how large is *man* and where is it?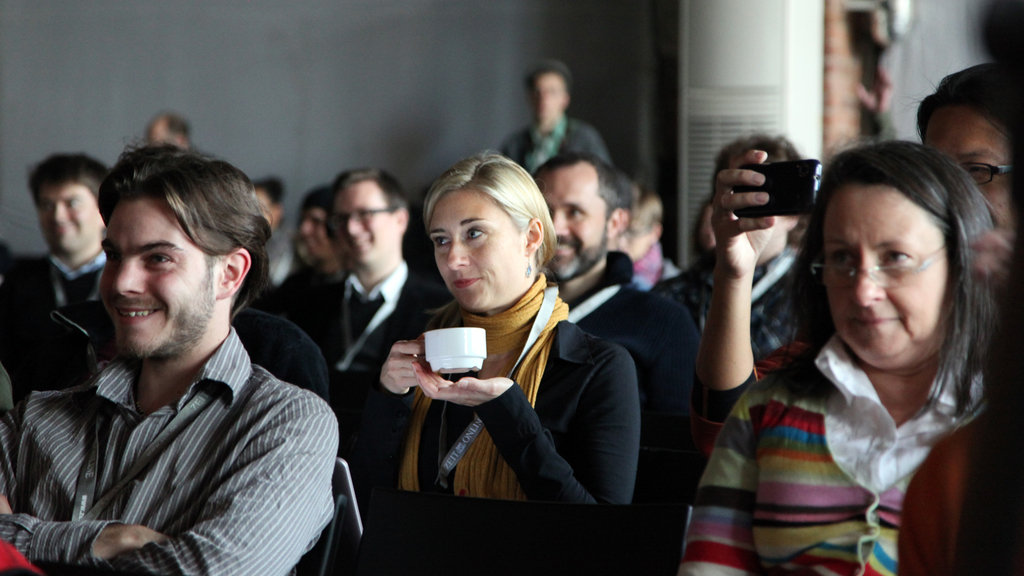
Bounding box: (276, 168, 446, 461).
